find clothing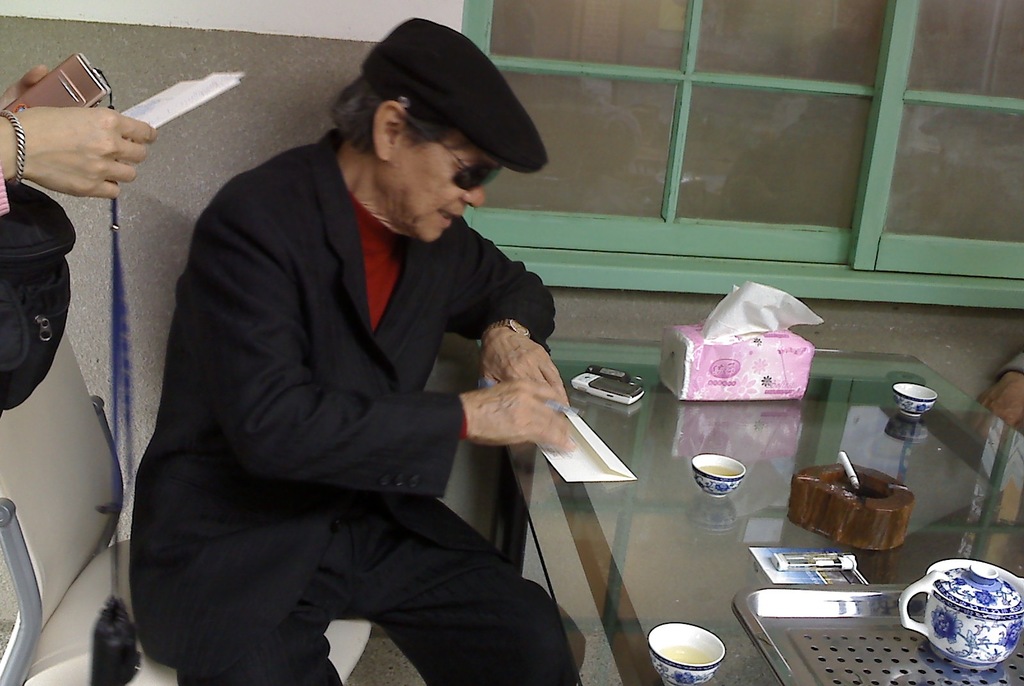
box=[134, 122, 582, 649]
